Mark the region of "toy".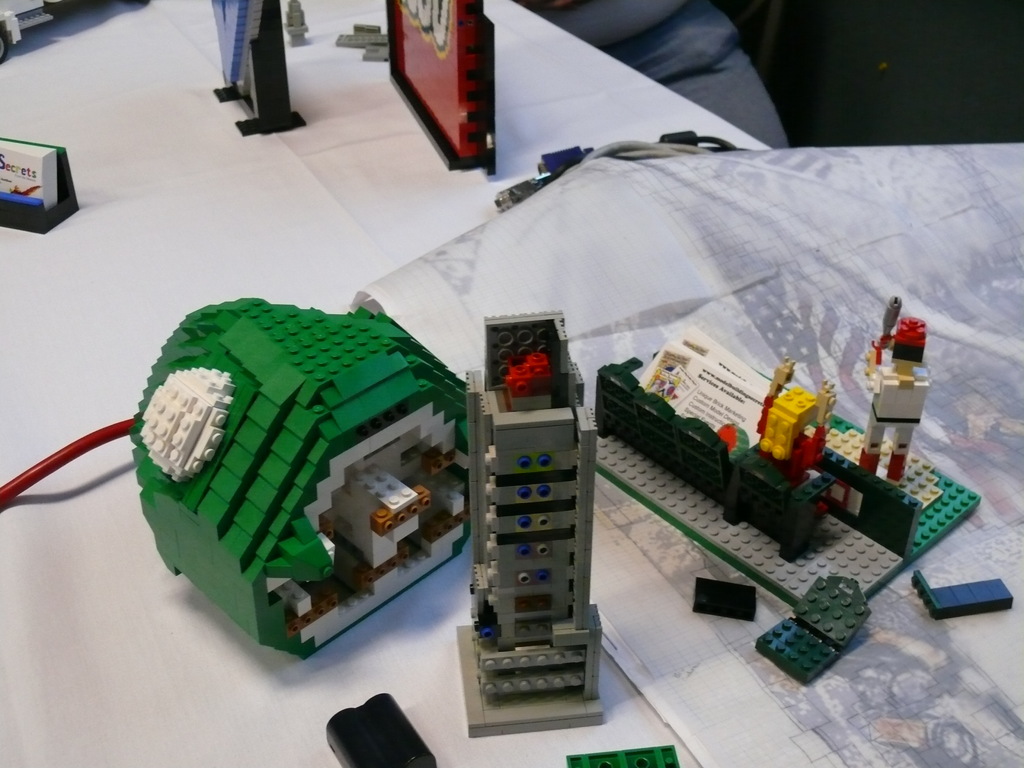
Region: 594,342,977,636.
